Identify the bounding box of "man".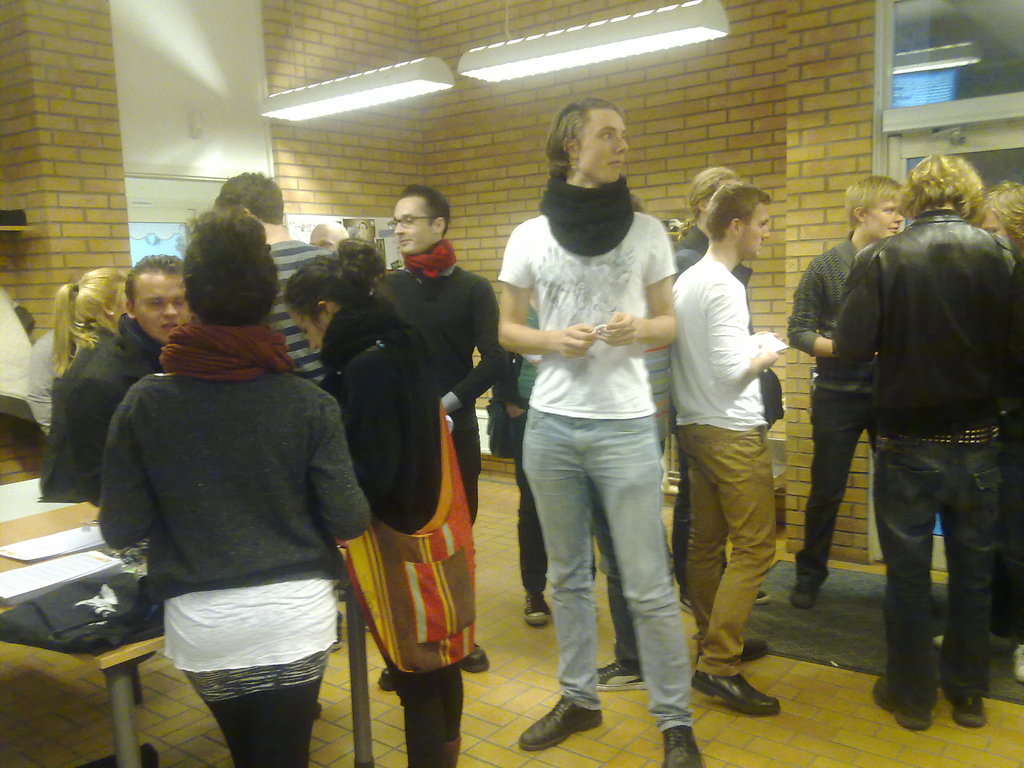
bbox=(212, 170, 341, 386).
